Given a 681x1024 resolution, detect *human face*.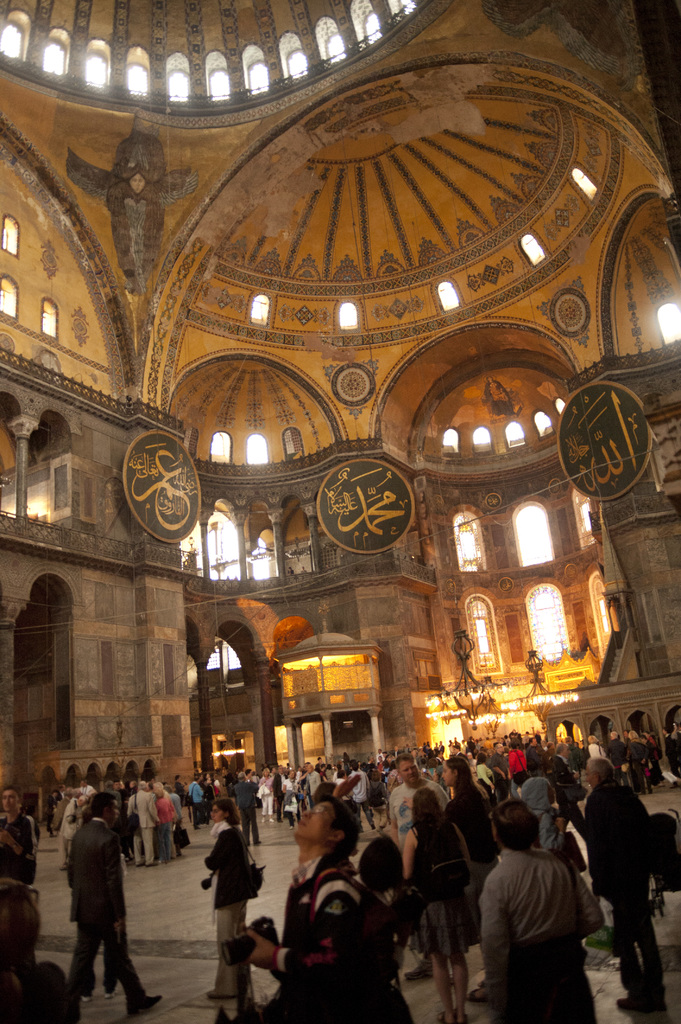
pyautogui.locateOnScreen(547, 785, 554, 808).
